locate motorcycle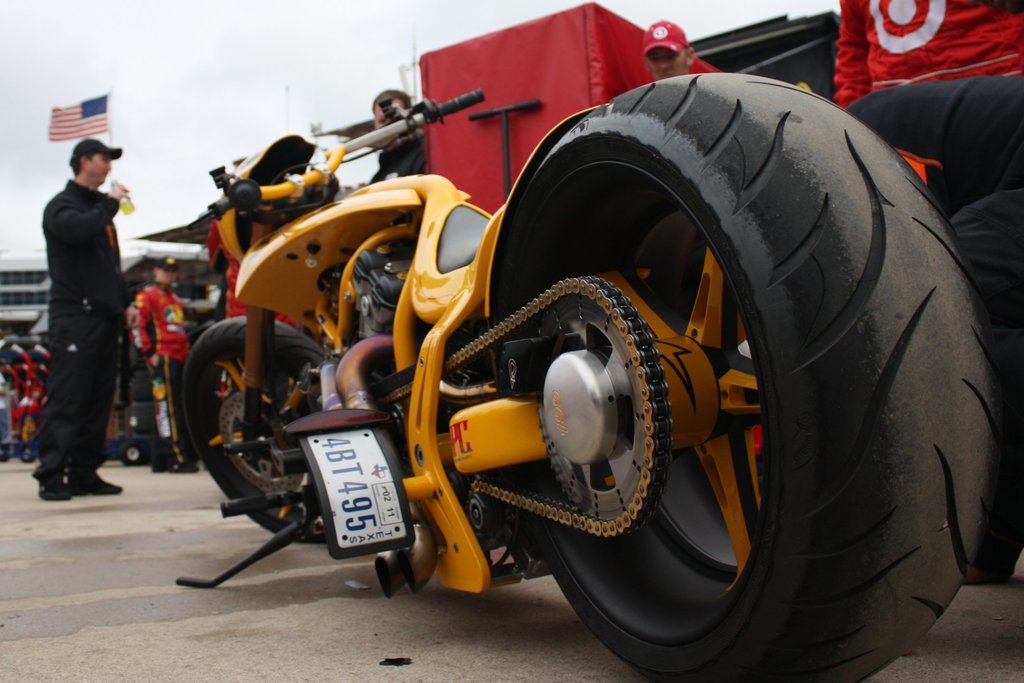
[x1=123, y1=38, x2=1023, y2=652]
